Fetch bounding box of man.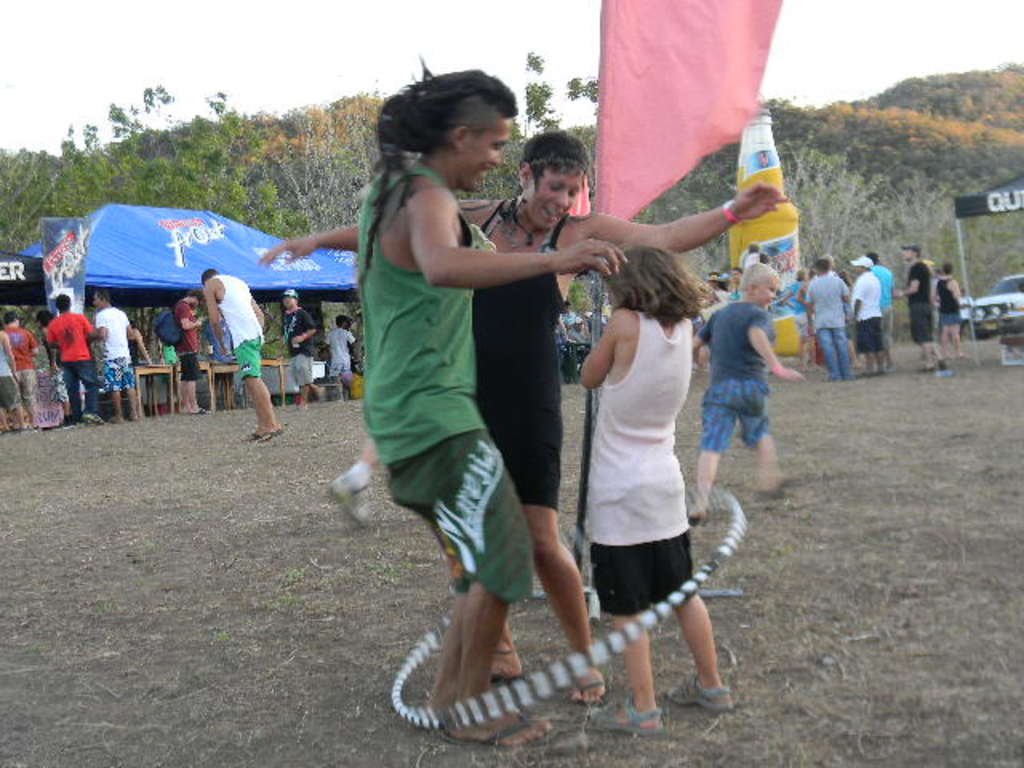
Bbox: crop(45, 294, 106, 427).
